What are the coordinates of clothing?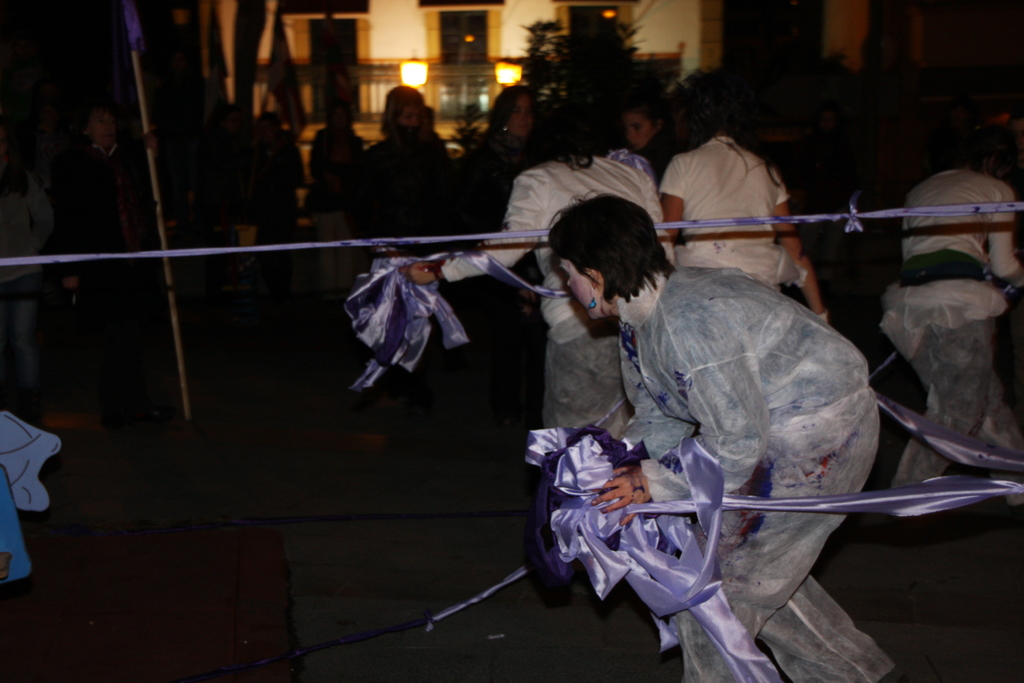
select_region(617, 261, 898, 682).
